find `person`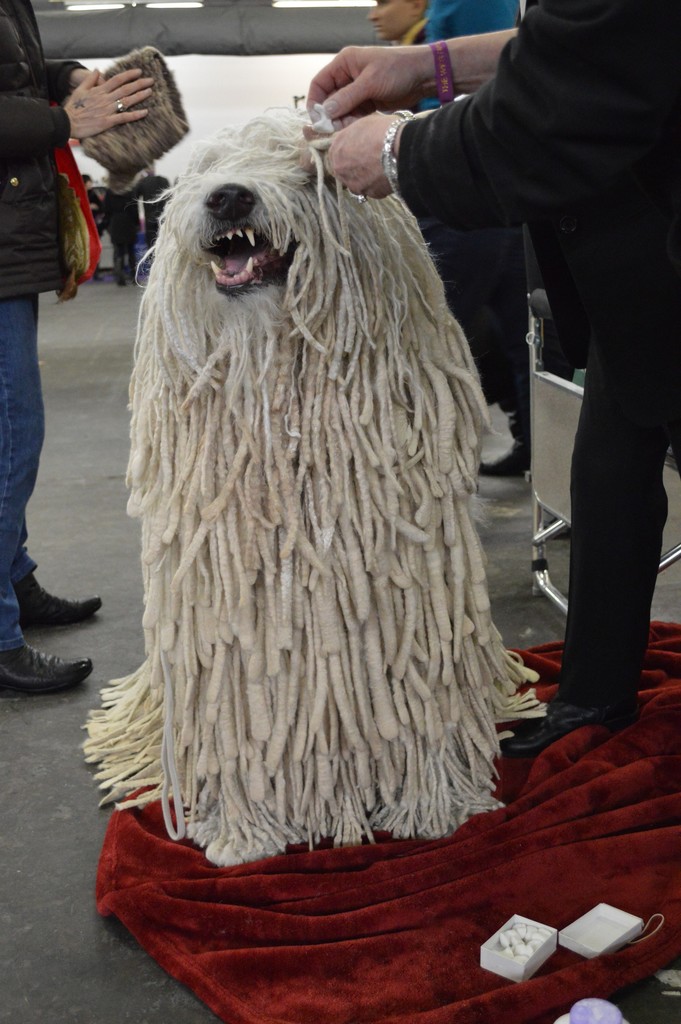
{"left": 364, "top": 0, "right": 432, "bottom": 200}
